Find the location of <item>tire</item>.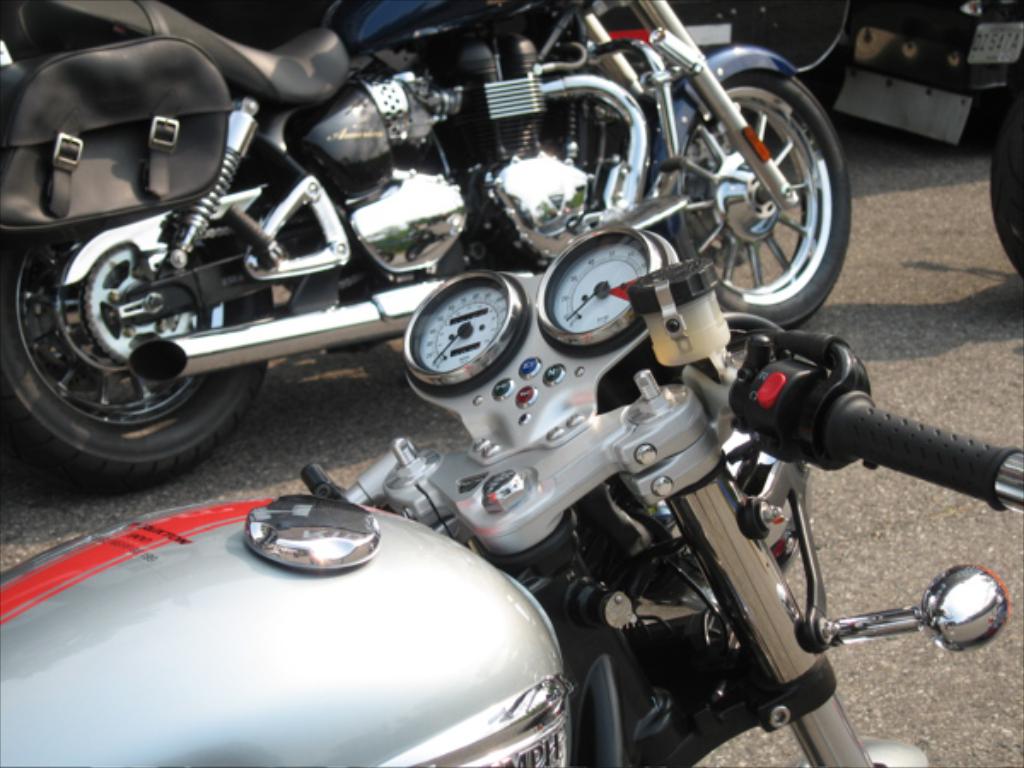
Location: 654, 63, 855, 336.
